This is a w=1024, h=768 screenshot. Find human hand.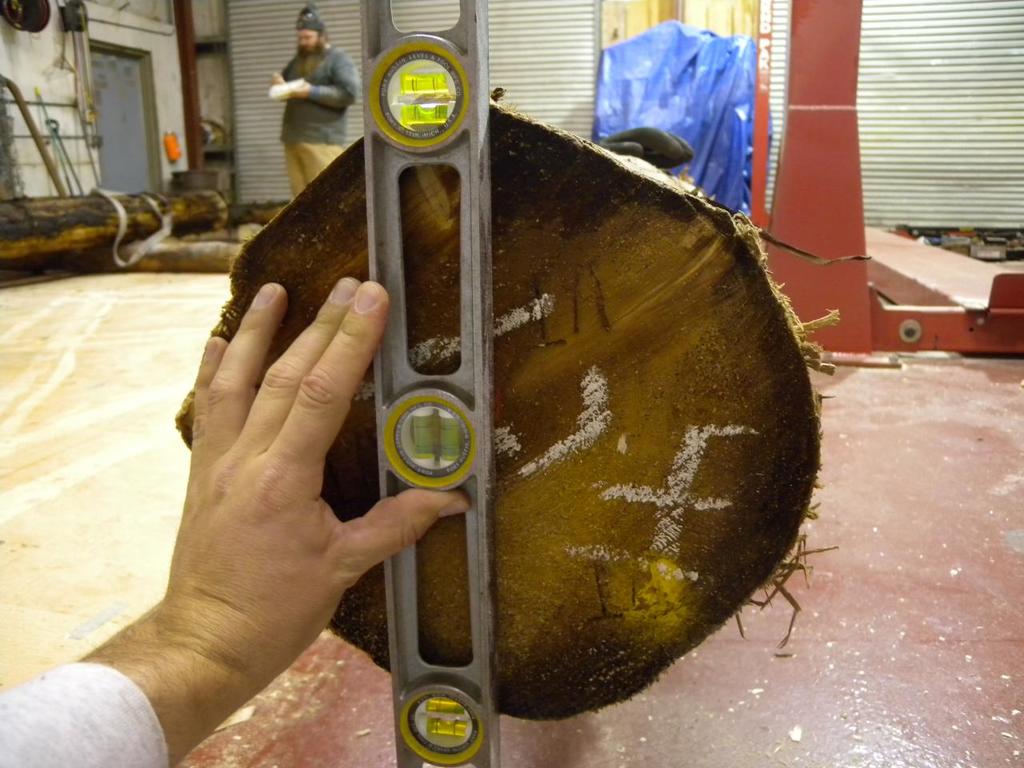
Bounding box: <region>97, 276, 420, 748</region>.
